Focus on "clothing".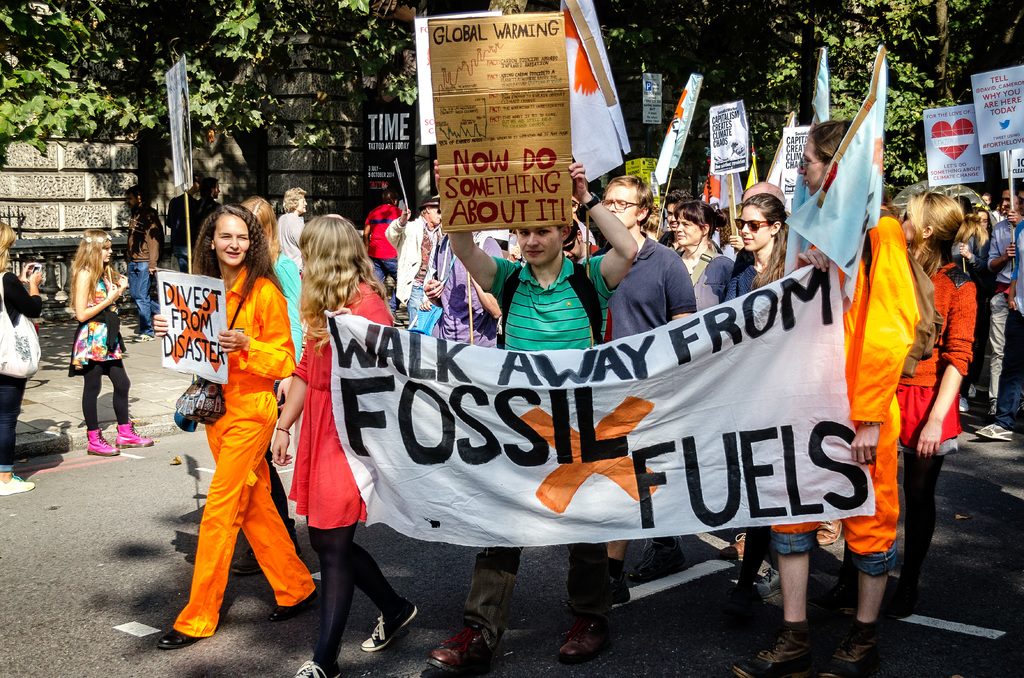
Focused at left=120, top=207, right=164, bottom=339.
